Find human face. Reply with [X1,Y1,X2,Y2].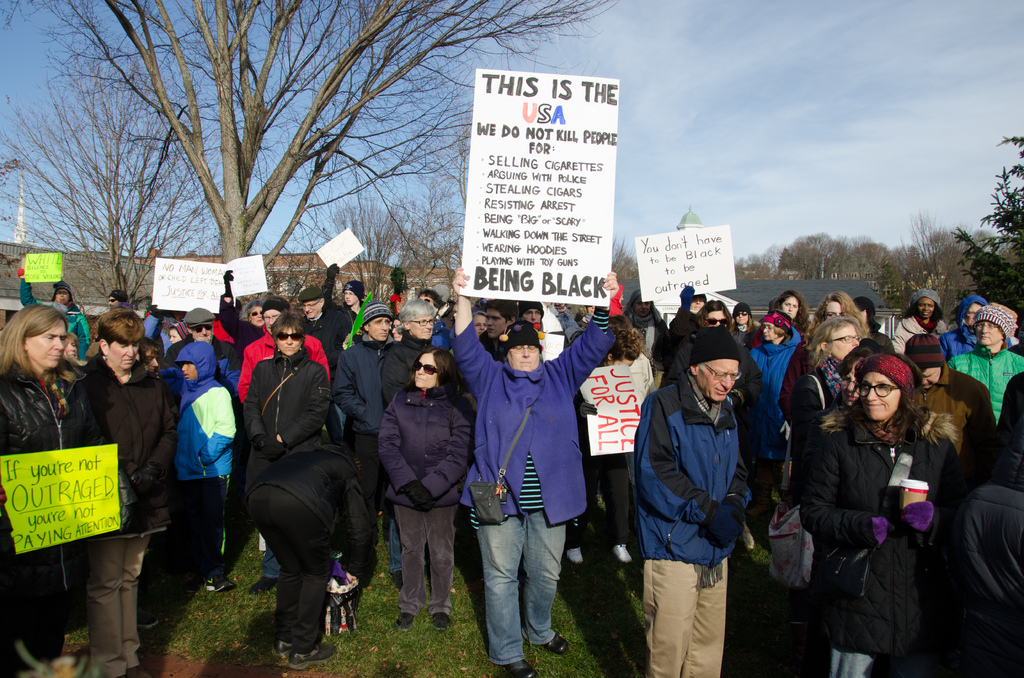
[827,328,858,359].
